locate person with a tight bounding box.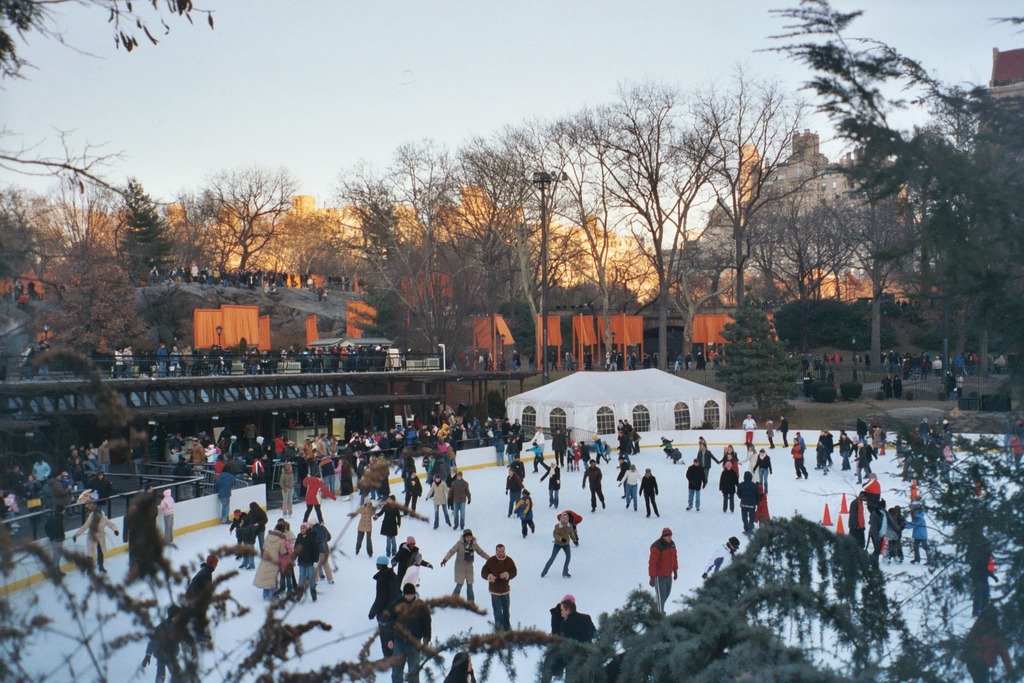
<bbox>215, 467, 239, 528</bbox>.
